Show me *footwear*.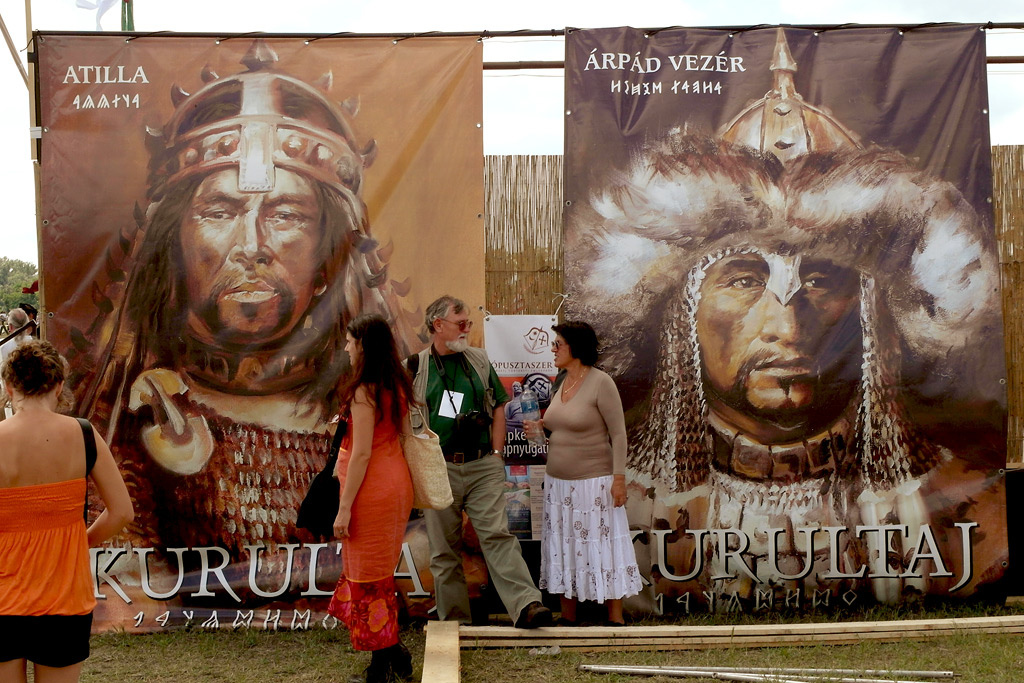
*footwear* is here: bbox=[521, 597, 552, 628].
